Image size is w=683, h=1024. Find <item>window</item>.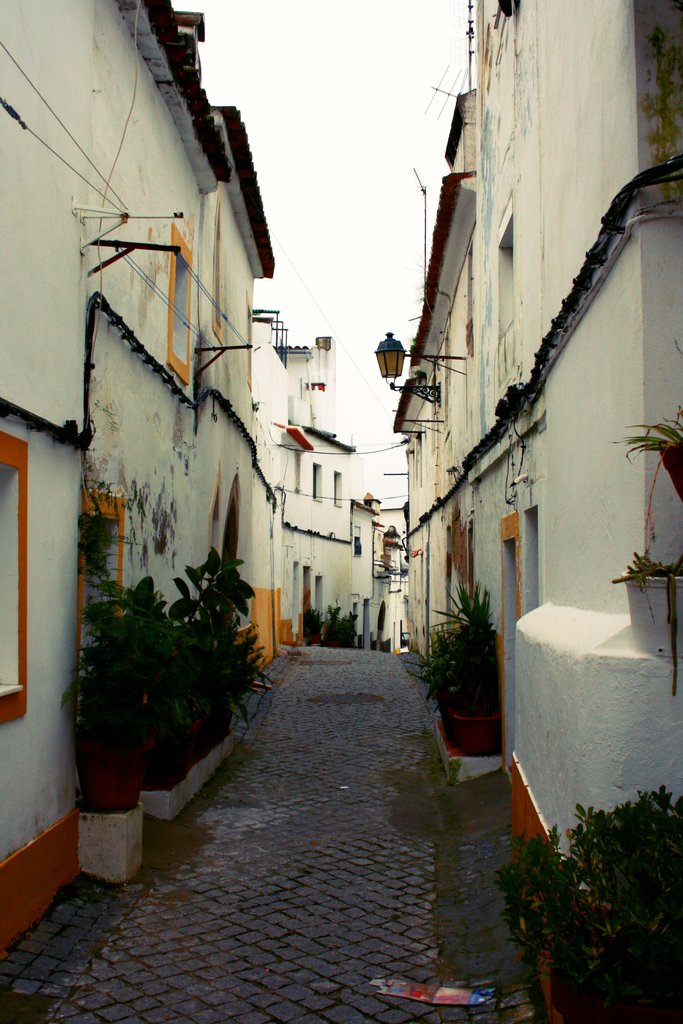
[178, 221, 190, 380].
